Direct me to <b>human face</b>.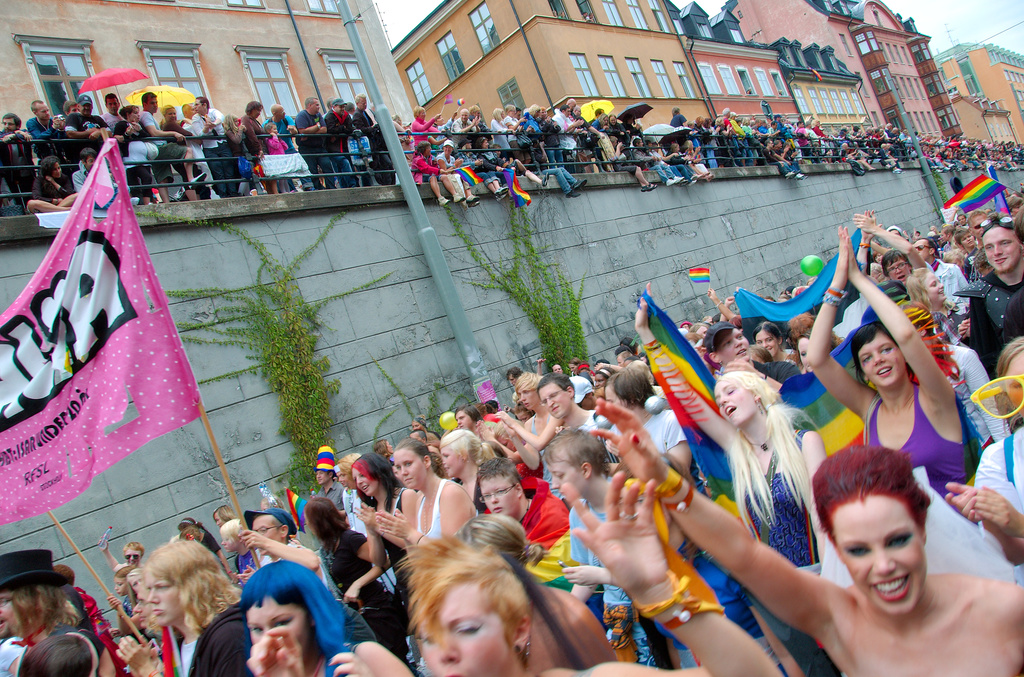
Direction: Rect(719, 332, 752, 362).
